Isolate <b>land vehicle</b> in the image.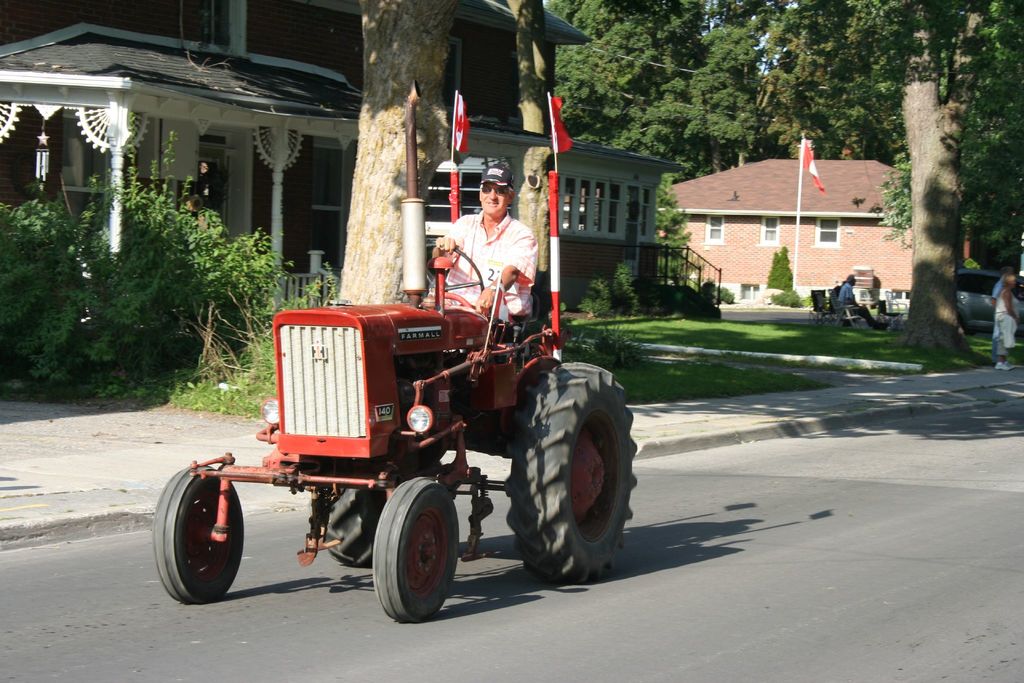
Isolated region: [961, 263, 1023, 331].
